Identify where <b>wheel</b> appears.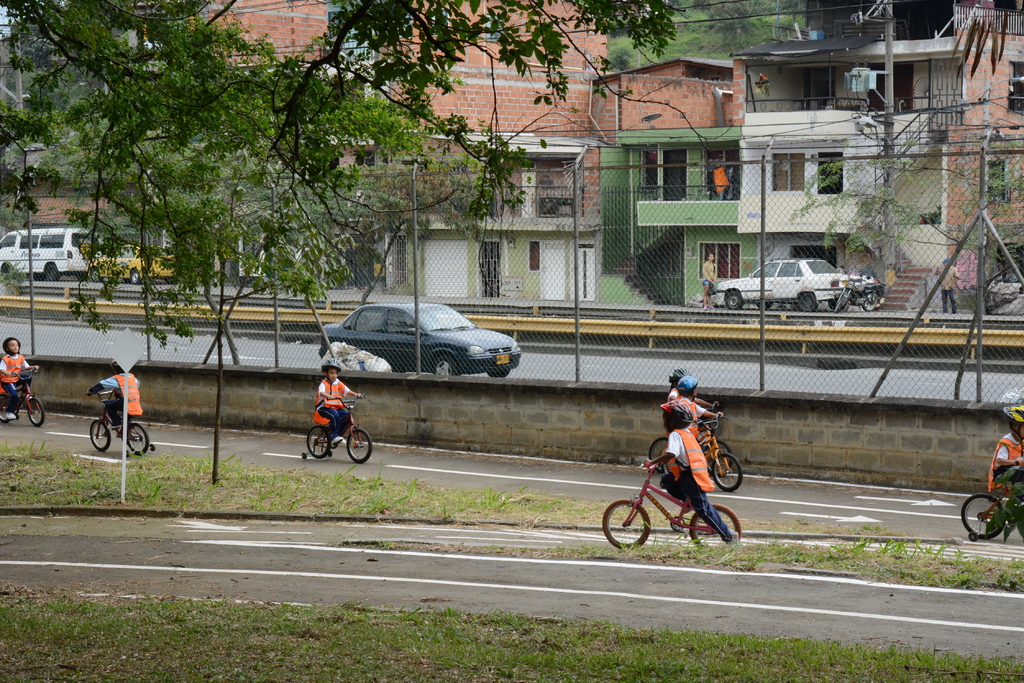
Appears at rect(968, 530, 977, 539).
